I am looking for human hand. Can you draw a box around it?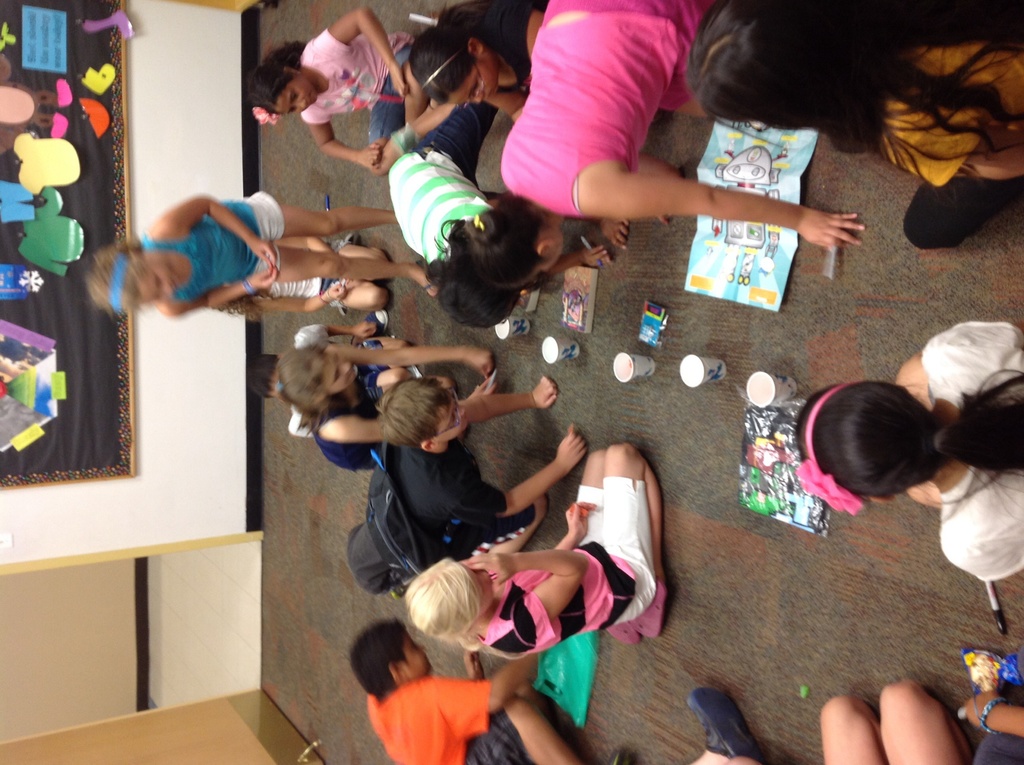
Sure, the bounding box is <box>352,323,377,342</box>.
